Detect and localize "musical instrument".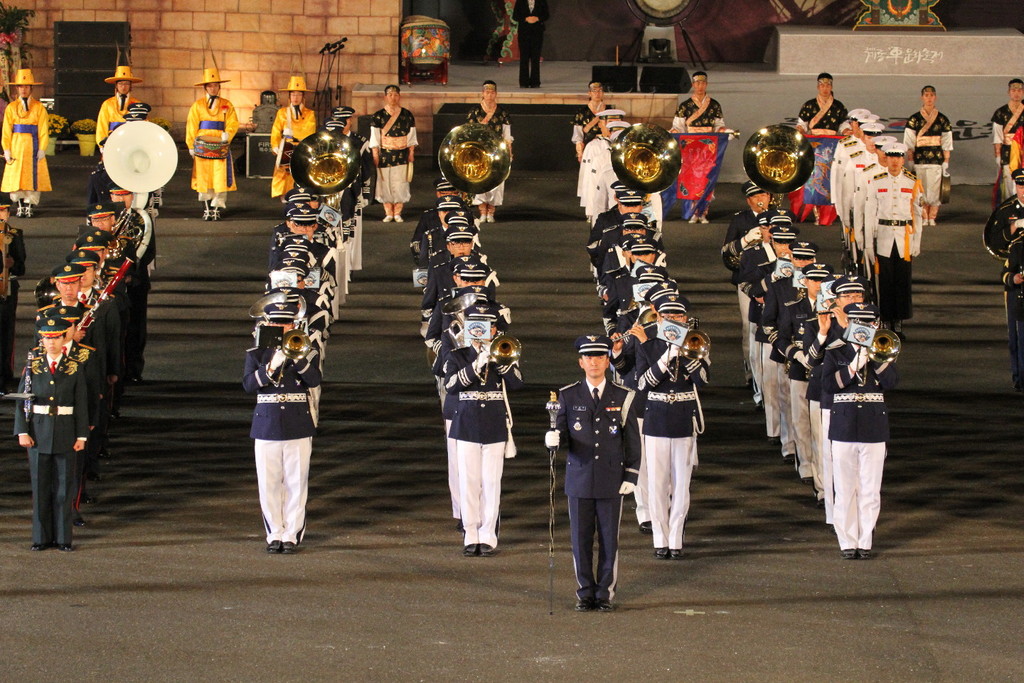
Localized at l=662, t=319, r=710, b=388.
